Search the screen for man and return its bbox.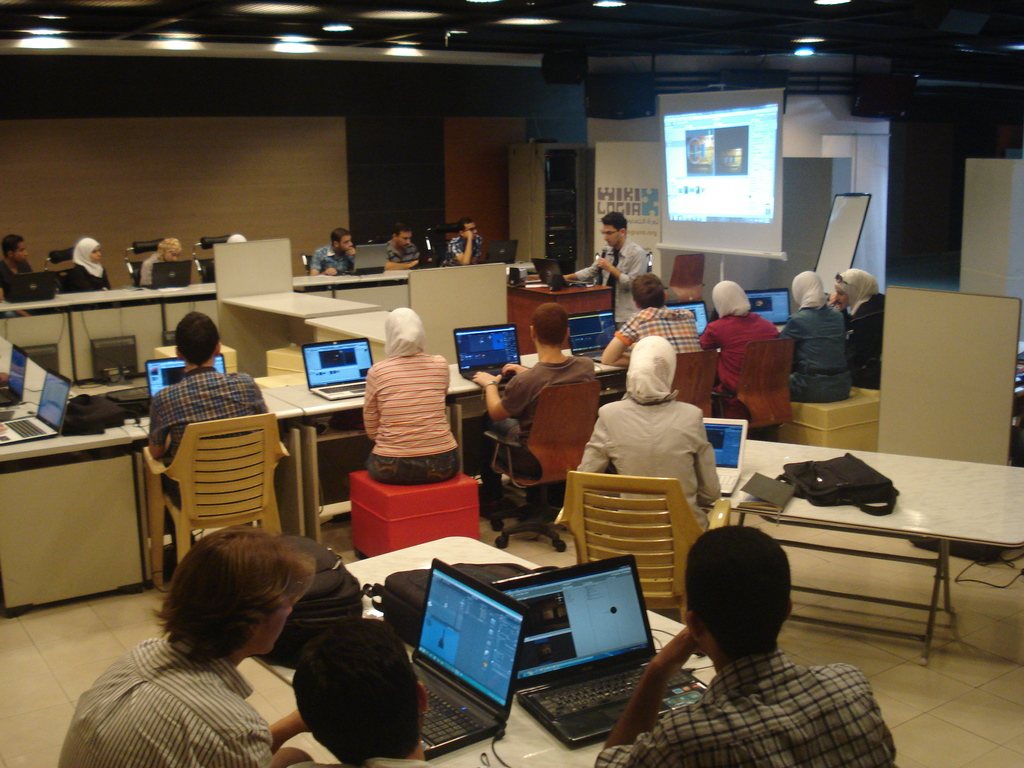
Found: 564, 214, 650, 333.
